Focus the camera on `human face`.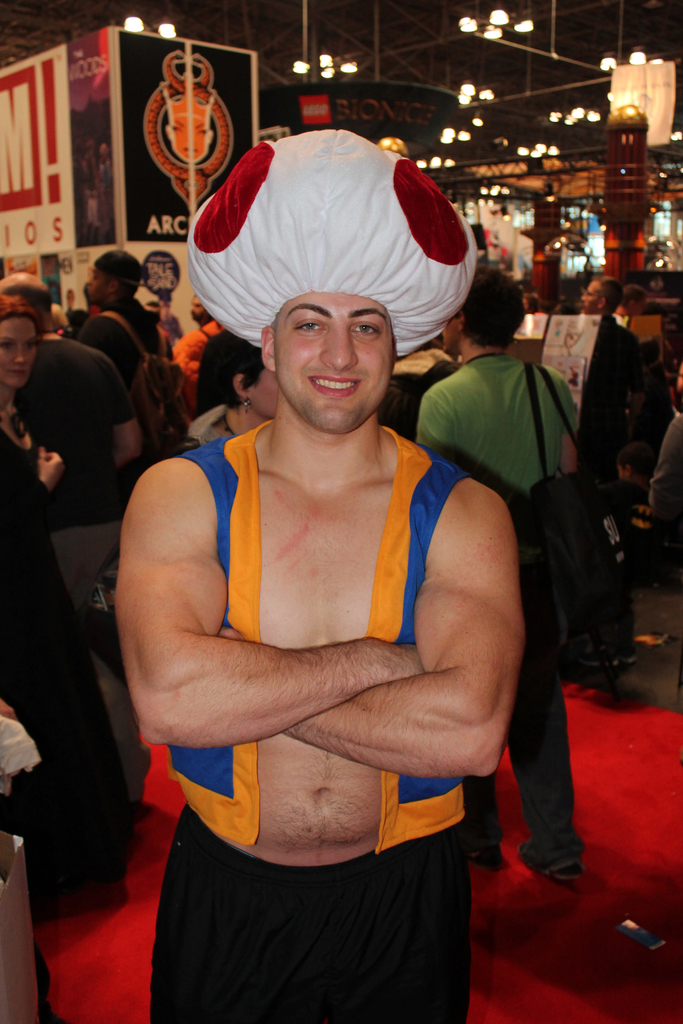
Focus region: l=247, t=367, r=276, b=417.
